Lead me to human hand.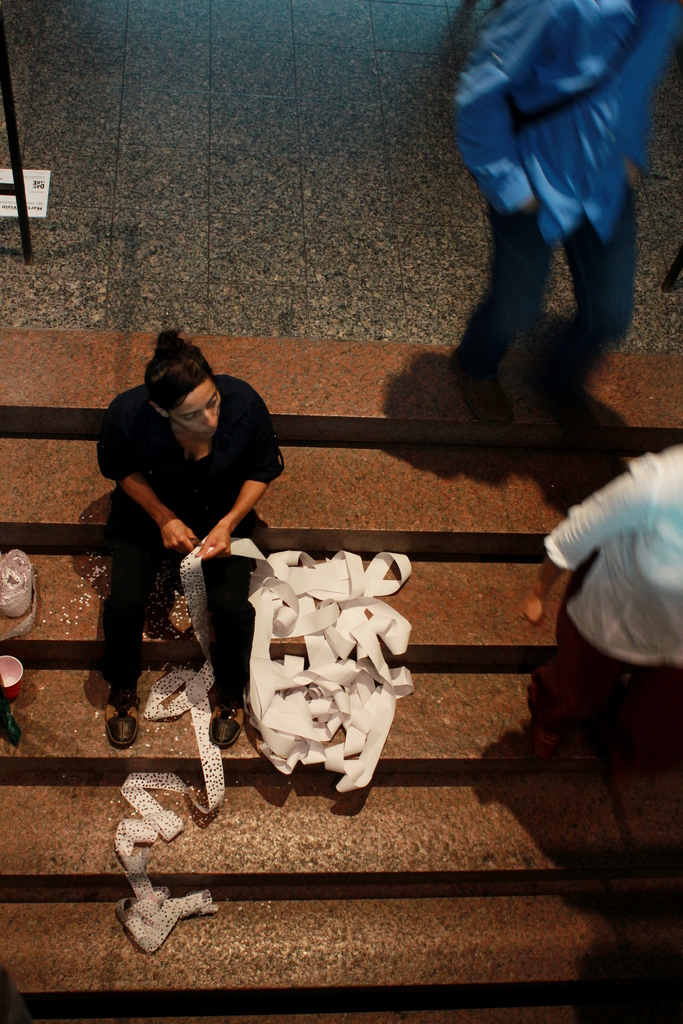
Lead to box=[512, 593, 545, 631].
